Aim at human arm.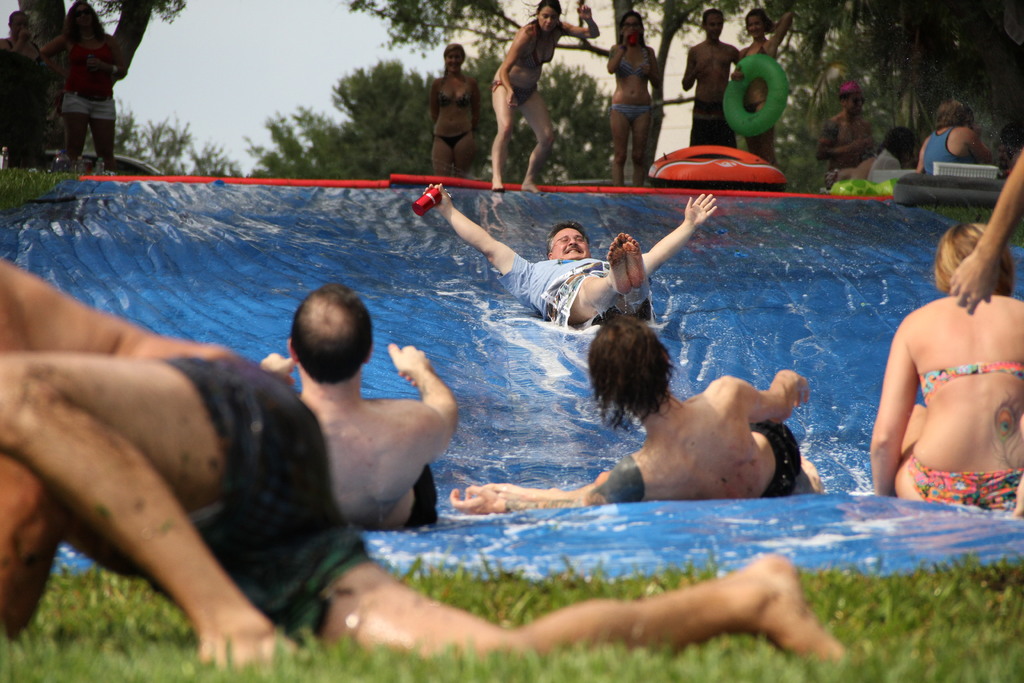
Aimed at (left=815, top=115, right=877, bottom=160).
